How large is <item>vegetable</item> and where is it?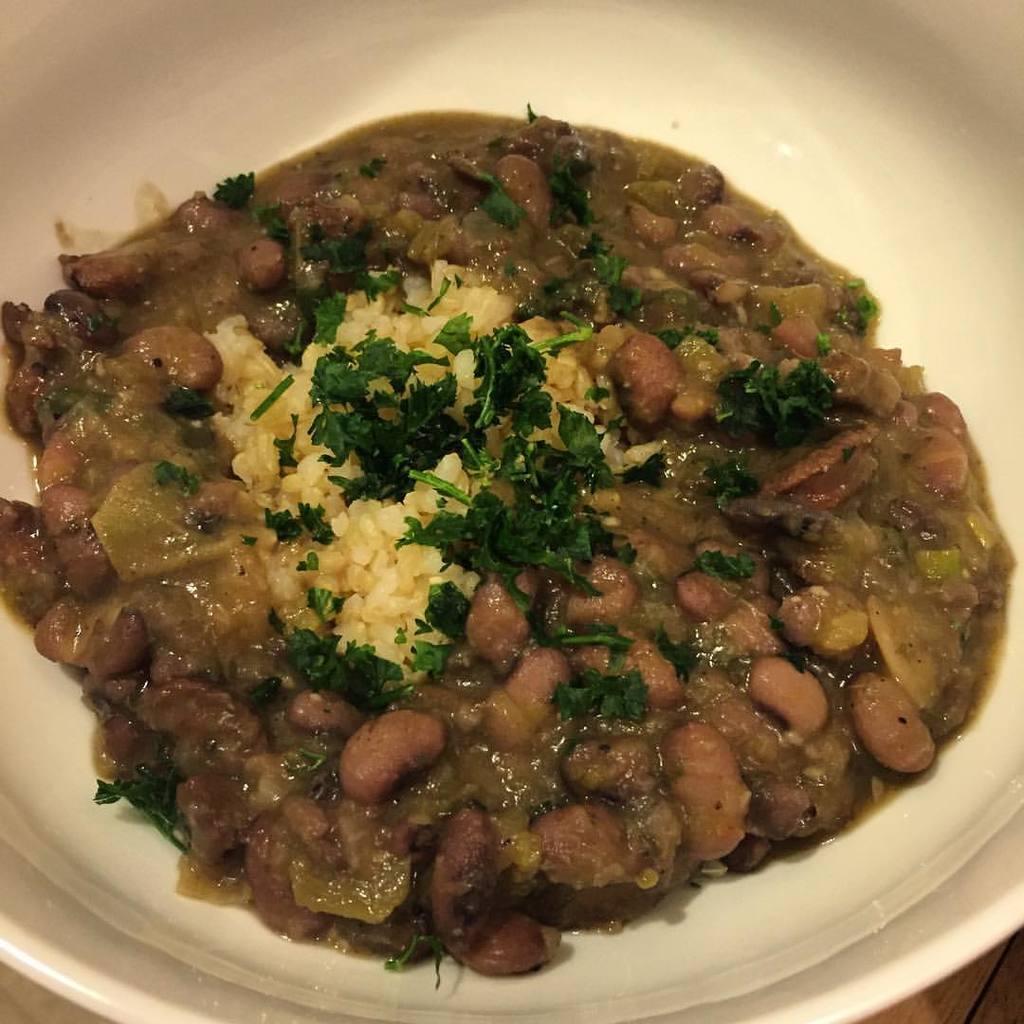
Bounding box: <box>246,377,295,423</box>.
